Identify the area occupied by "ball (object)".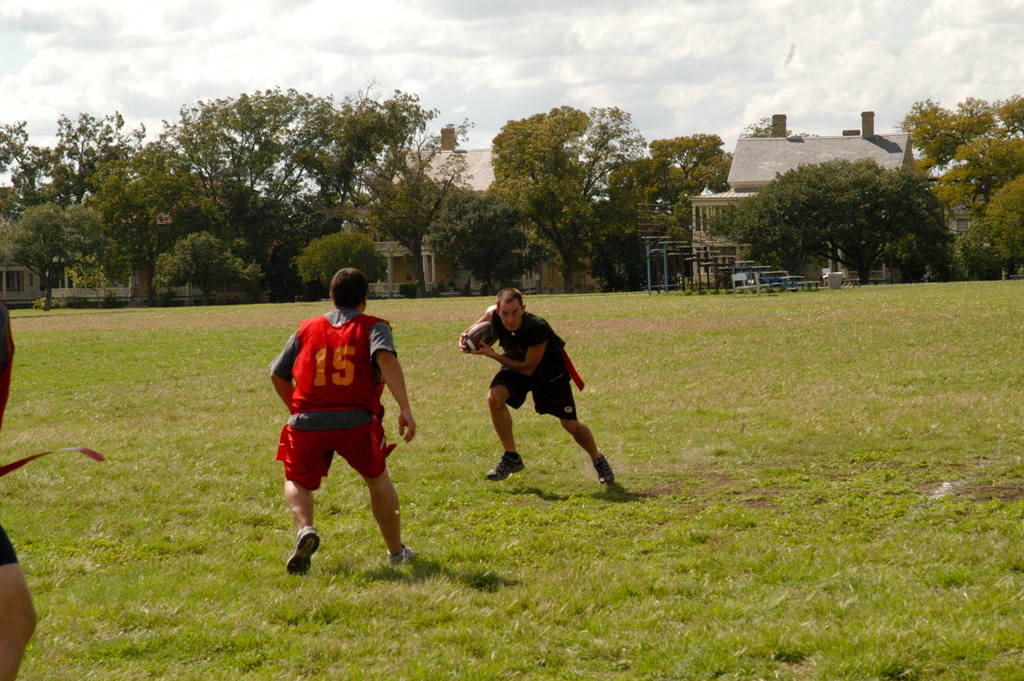
Area: <bbox>466, 322, 499, 350</bbox>.
